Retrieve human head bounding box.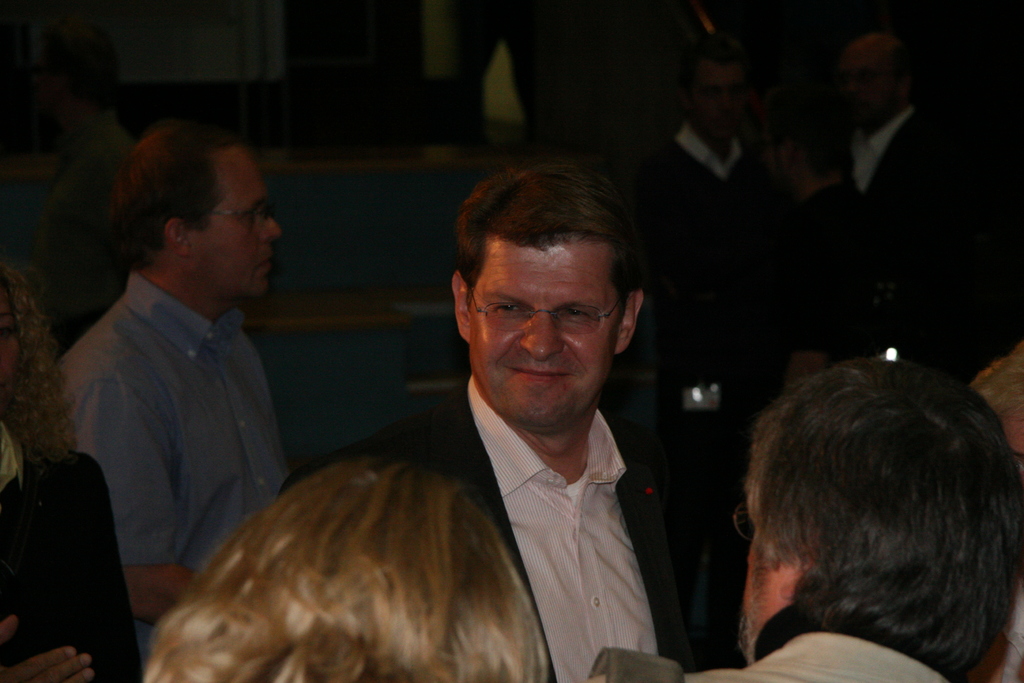
Bounding box: (755,90,856,208).
